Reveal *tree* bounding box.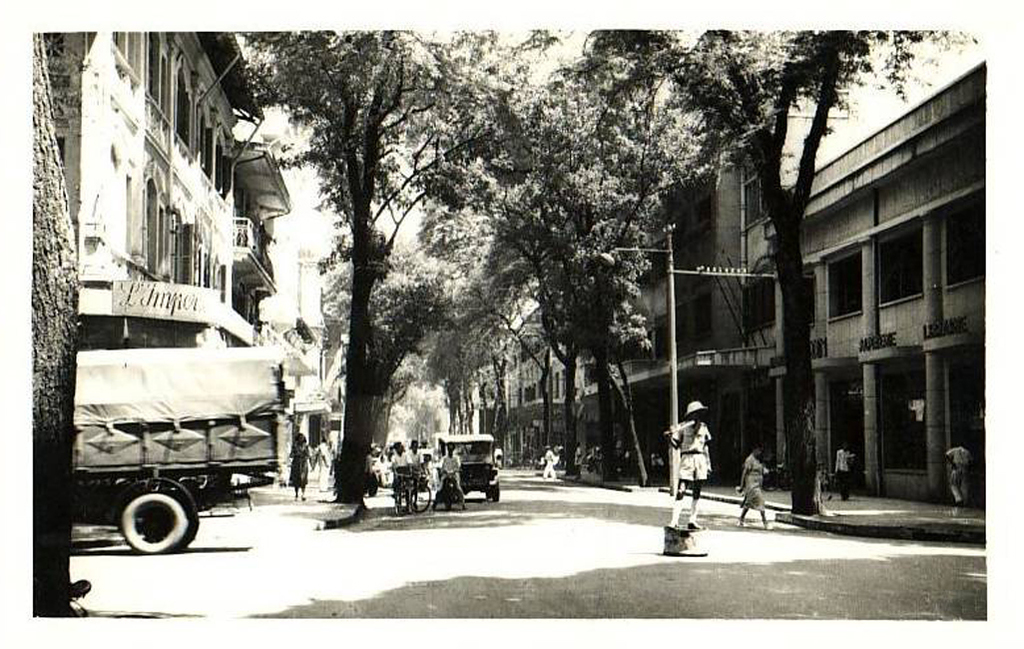
Revealed: x1=30 y1=37 x2=78 y2=615.
